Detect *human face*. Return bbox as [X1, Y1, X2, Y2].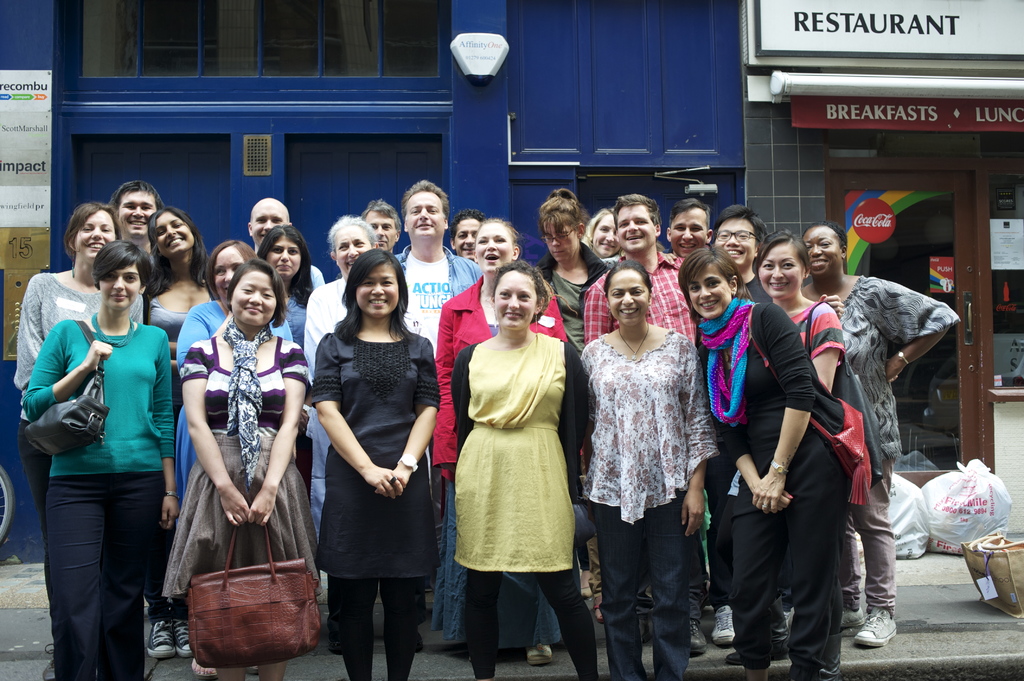
[588, 213, 624, 258].
